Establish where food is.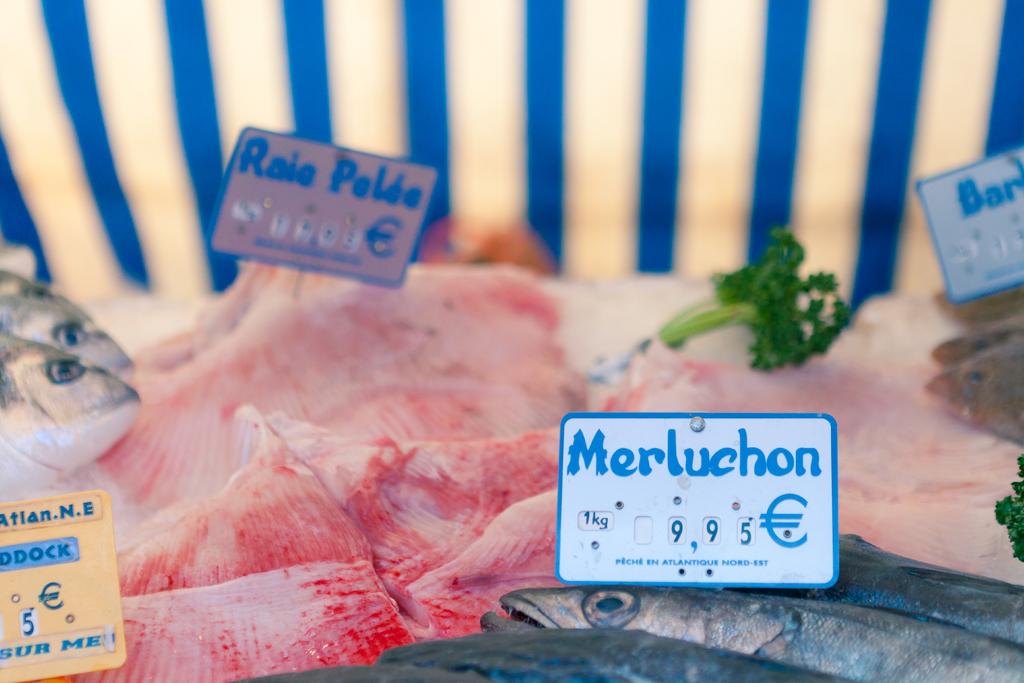
Established at locate(779, 534, 1023, 646).
